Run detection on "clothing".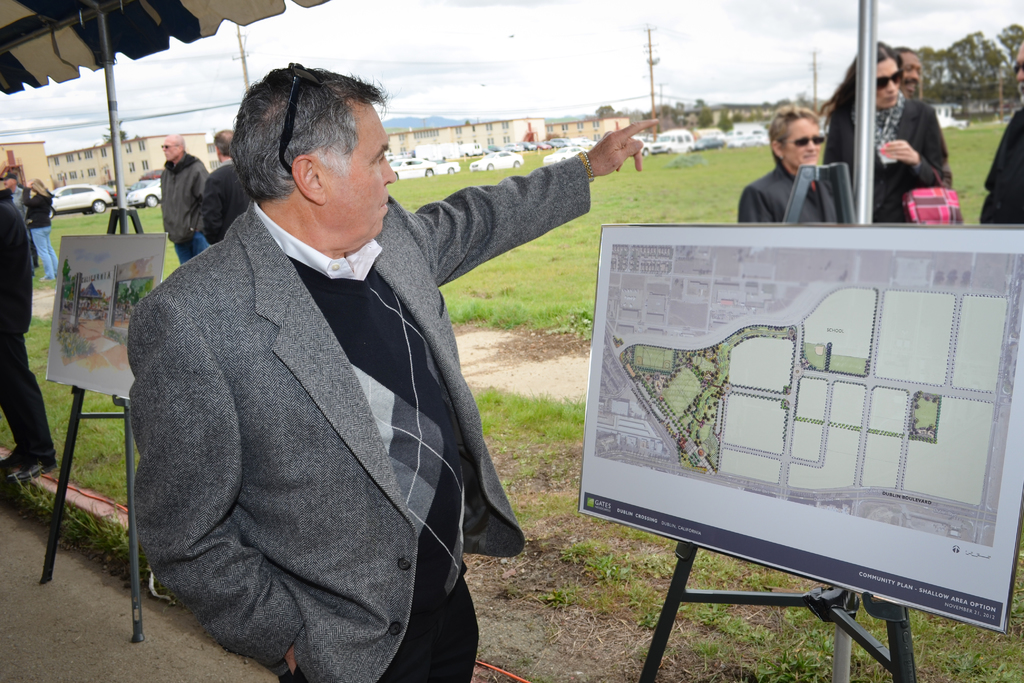
Result: (206, 160, 252, 244).
